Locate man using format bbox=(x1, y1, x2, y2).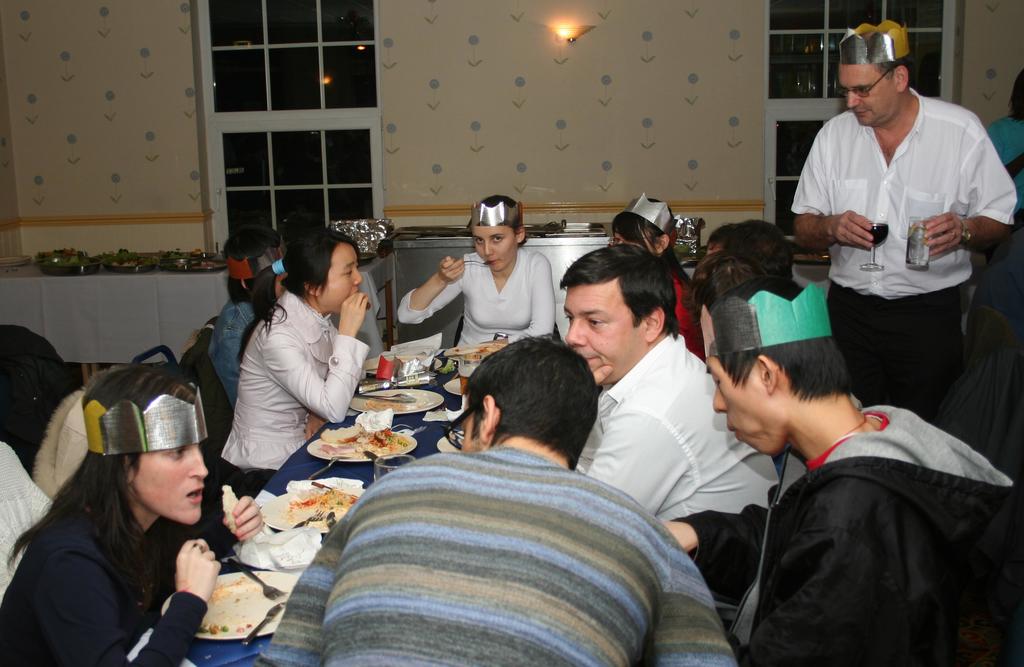
bbox=(557, 244, 781, 520).
